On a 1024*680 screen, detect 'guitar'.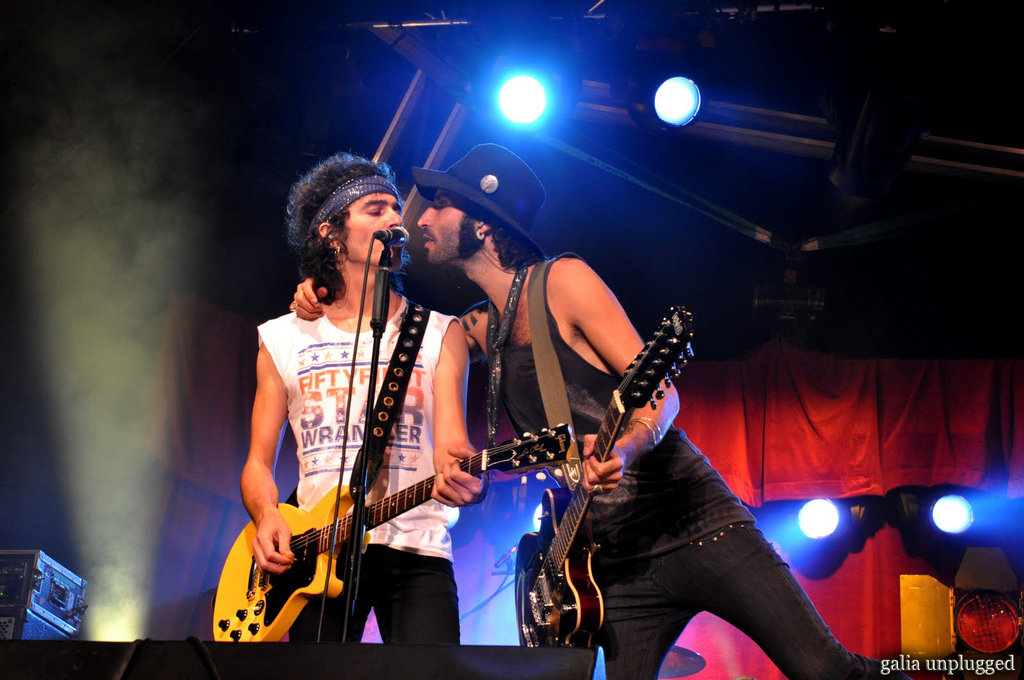
Rect(212, 409, 530, 619).
